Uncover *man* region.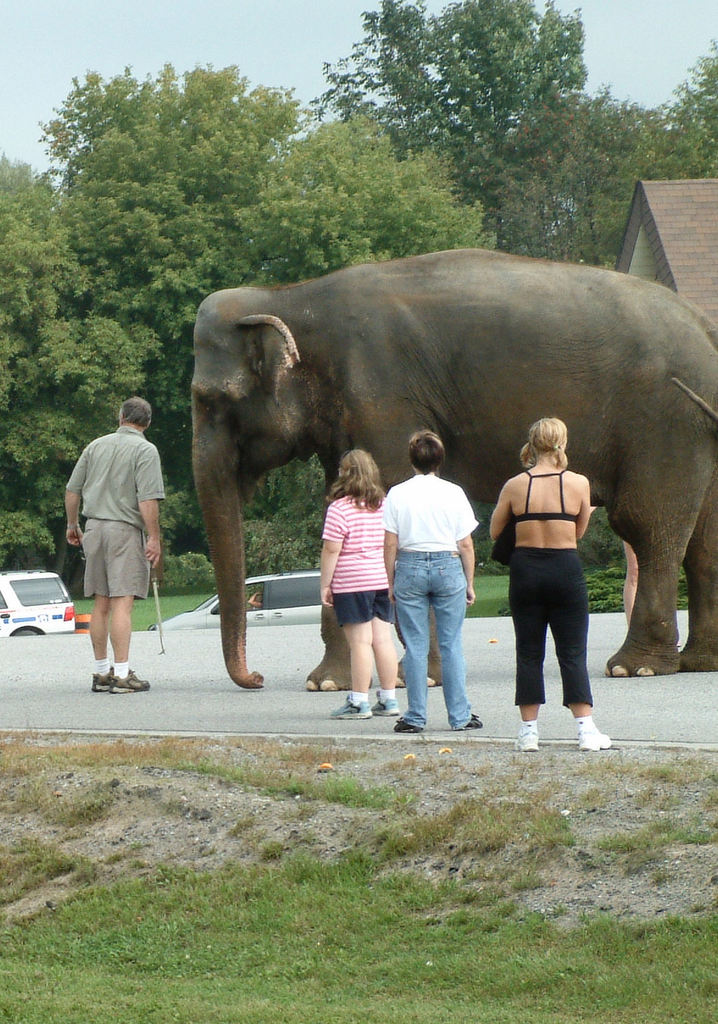
Uncovered: [left=376, top=431, right=496, bottom=730].
